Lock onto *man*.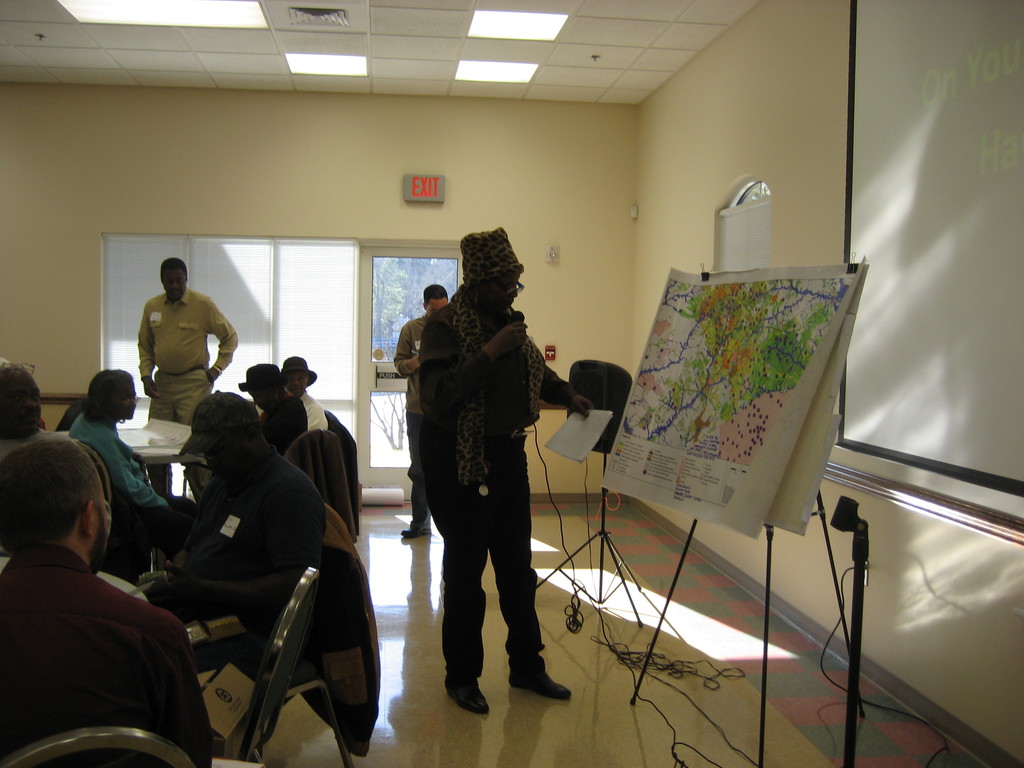
Locked: bbox=[134, 393, 324, 641].
